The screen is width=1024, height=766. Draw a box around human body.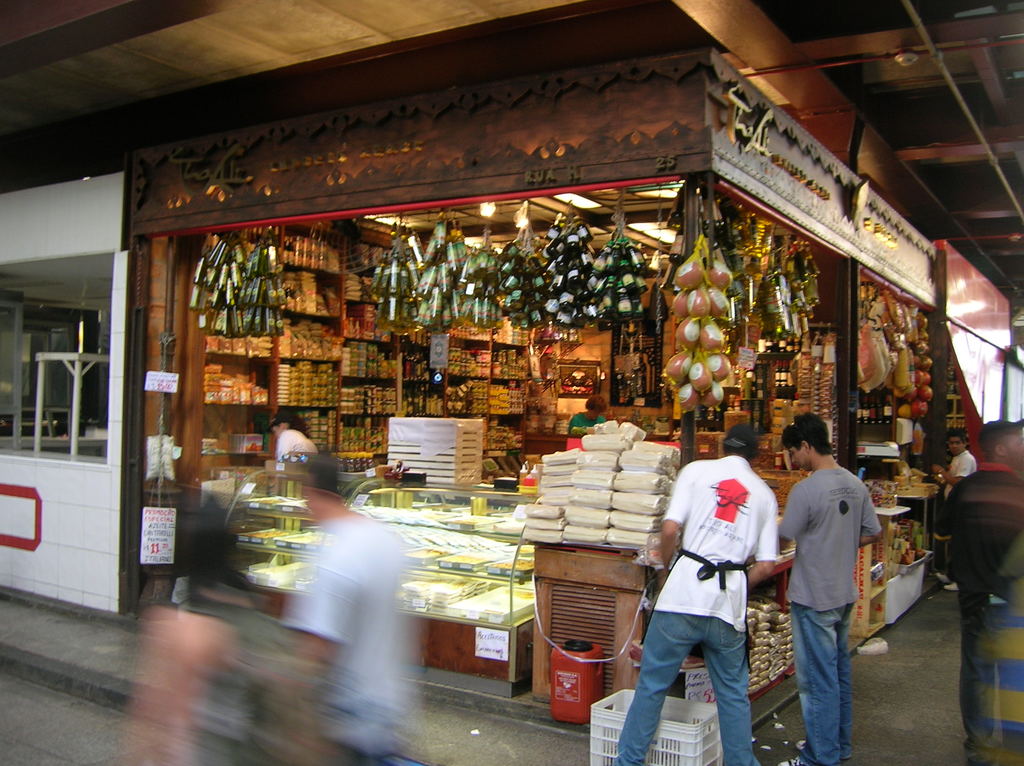
782, 420, 887, 754.
